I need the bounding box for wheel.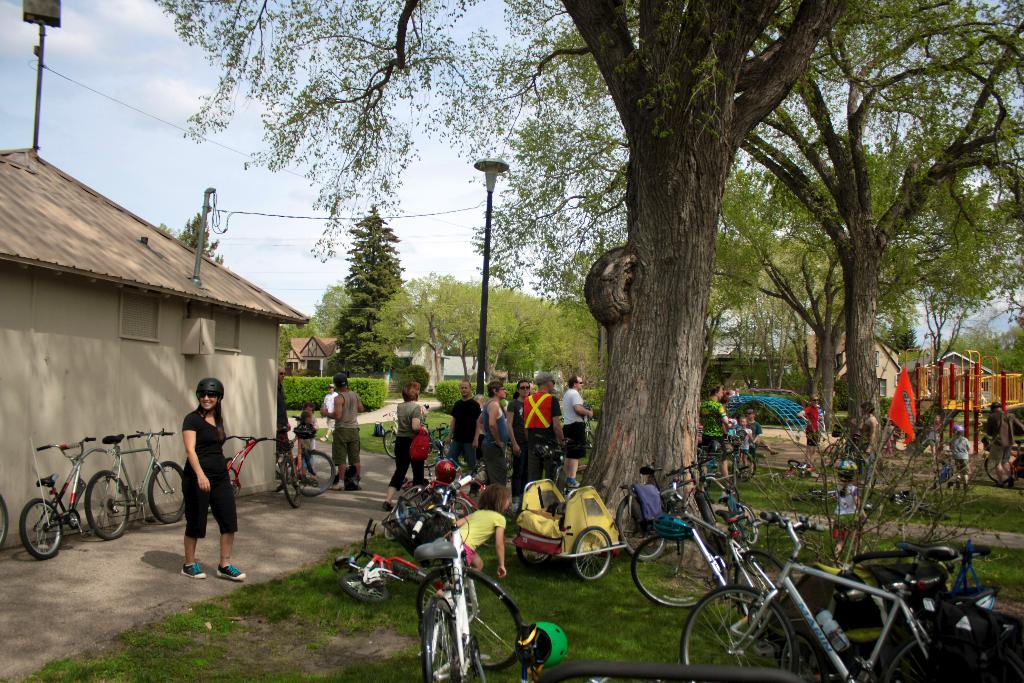
Here it is: [left=414, top=567, right=519, bottom=672].
